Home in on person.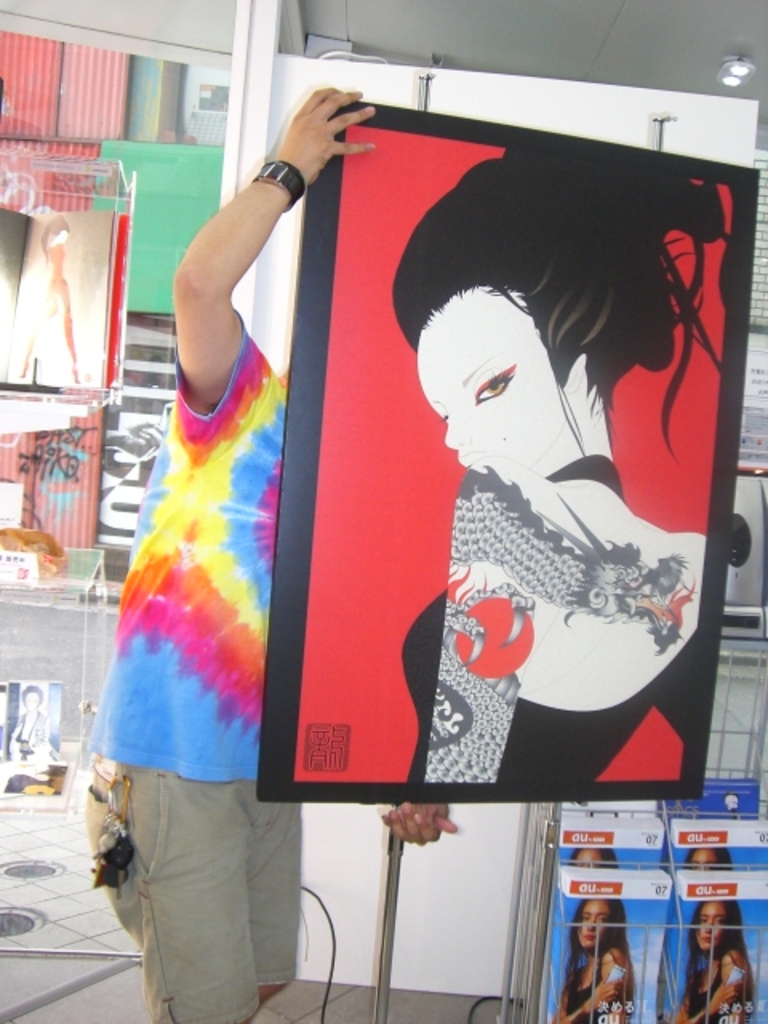
Homed in at [left=394, top=160, right=707, bottom=786].
